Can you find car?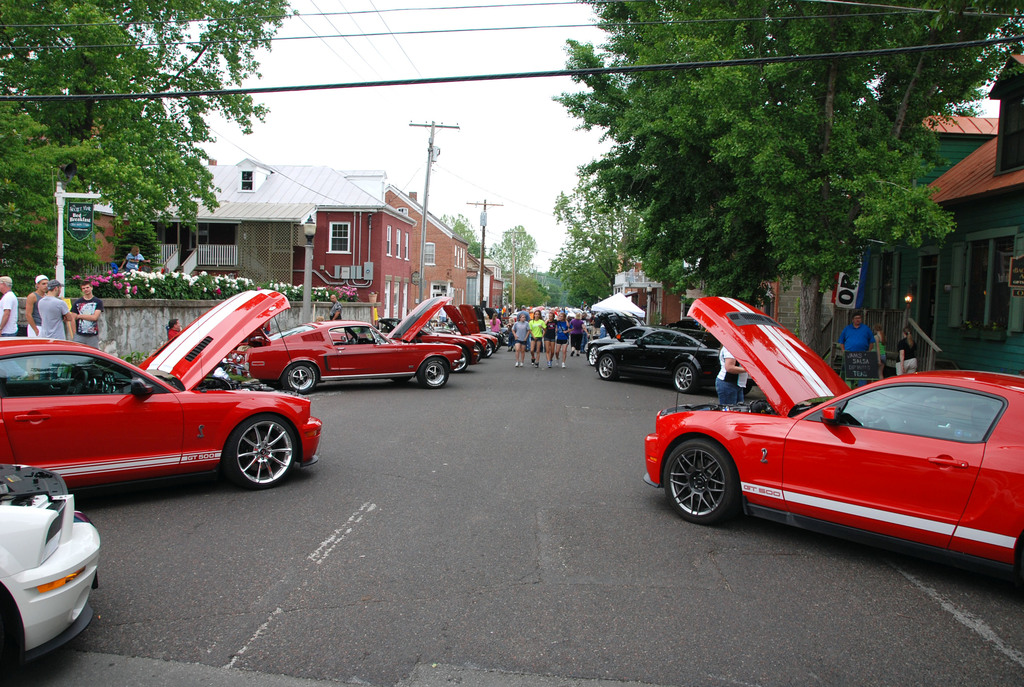
Yes, bounding box: BBox(592, 325, 762, 387).
